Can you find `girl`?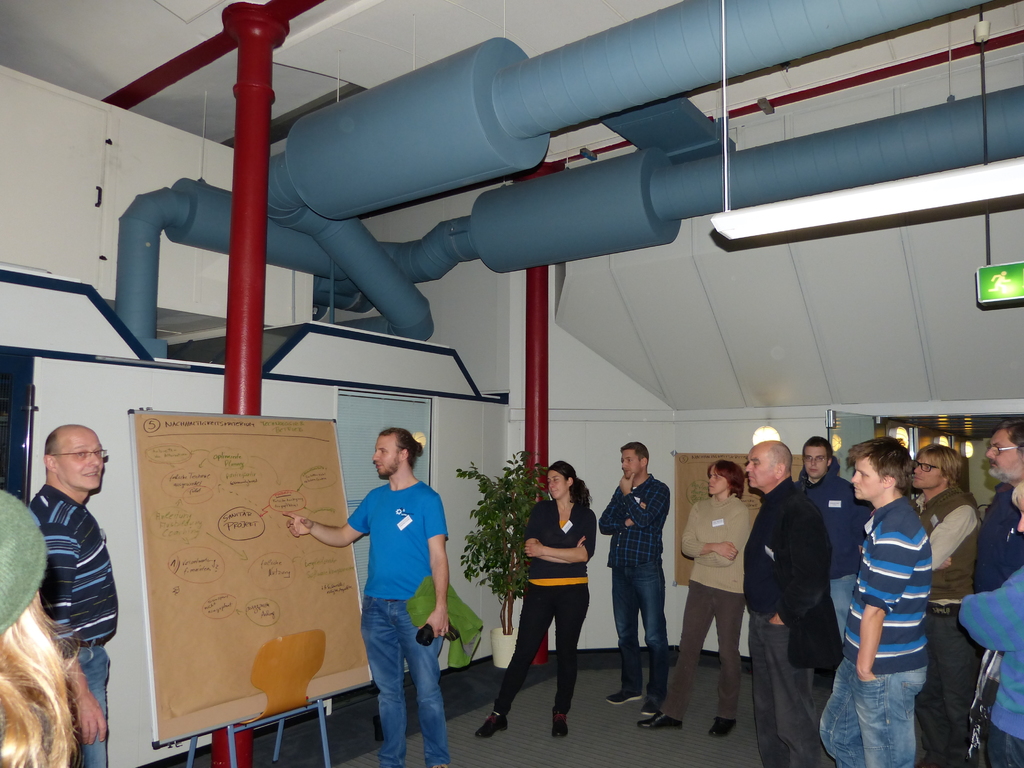
Yes, bounding box: 653/461/753/730.
